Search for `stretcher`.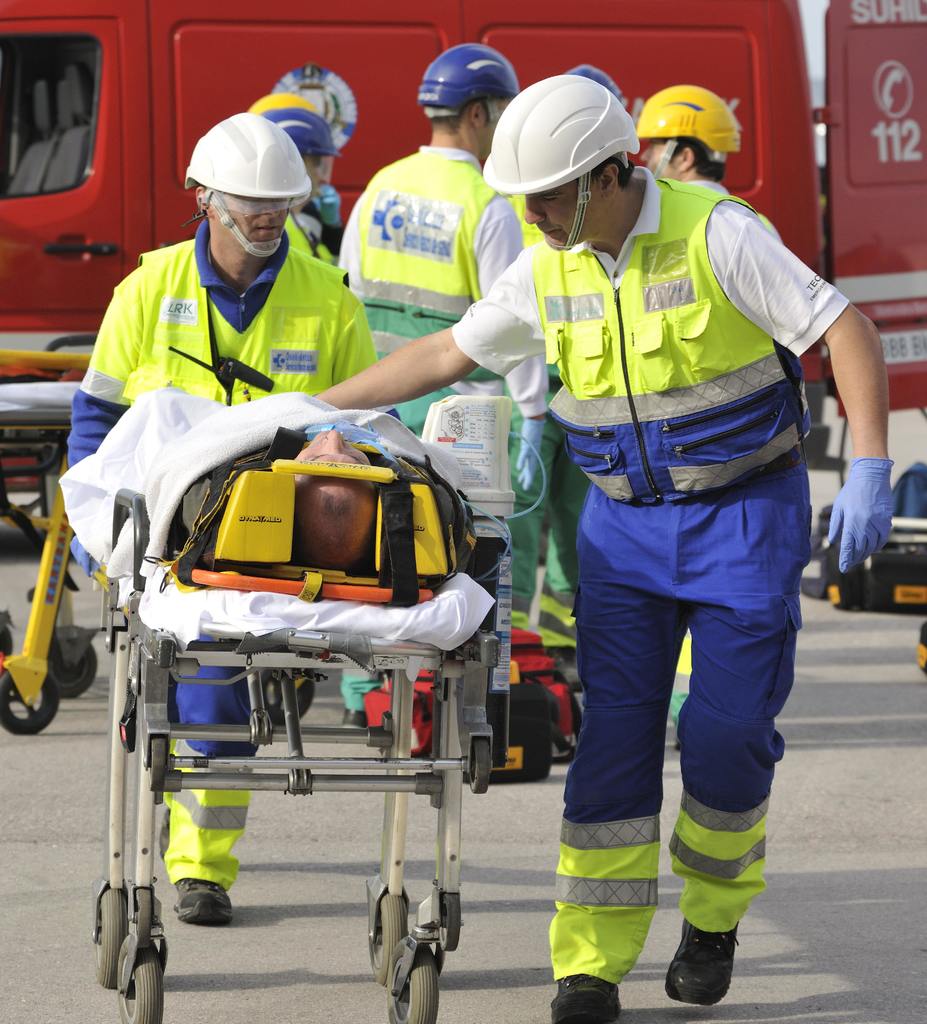
Found at <bbox>106, 428, 501, 1022</bbox>.
